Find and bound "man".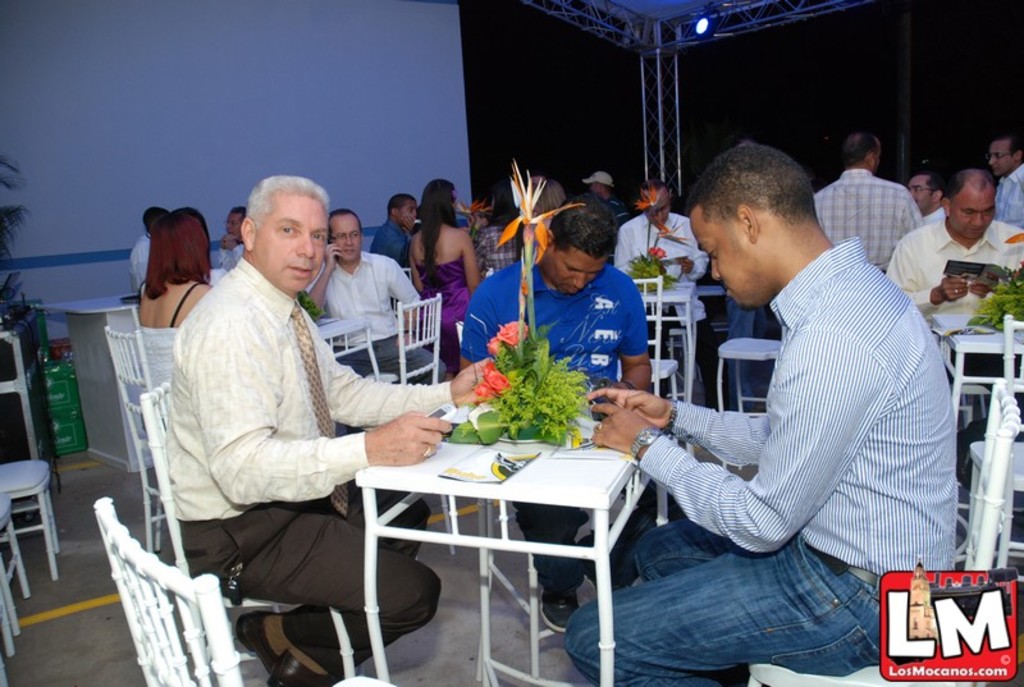
Bound: box=[806, 130, 927, 262].
